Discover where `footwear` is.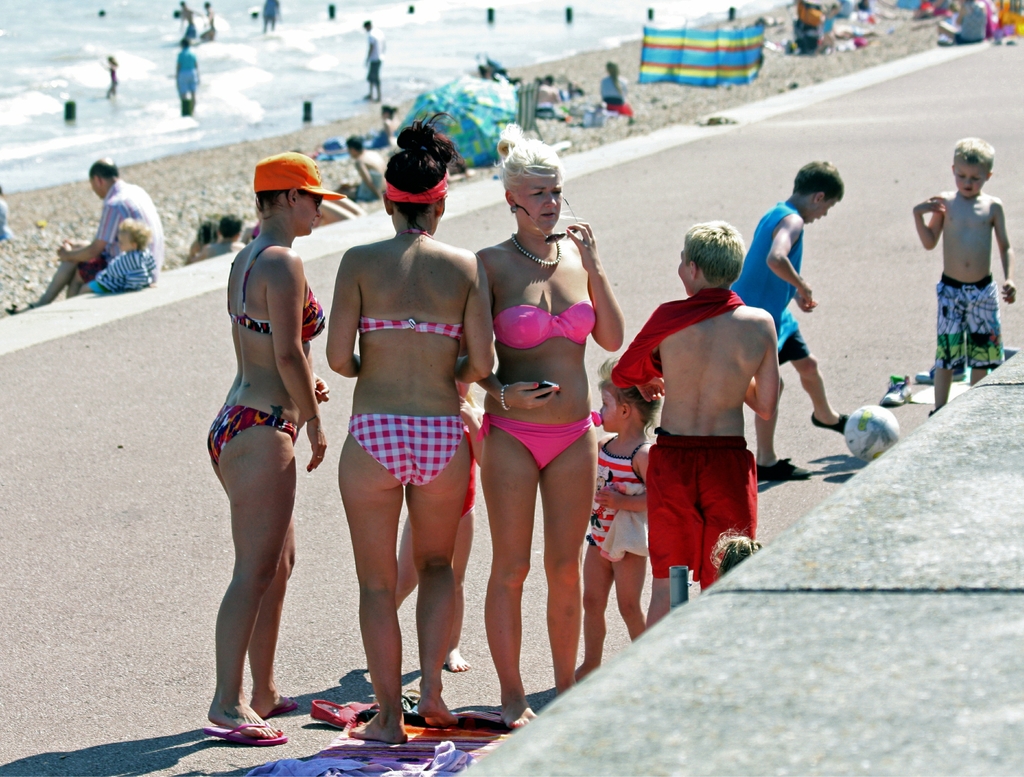
Discovered at locate(883, 373, 915, 405).
